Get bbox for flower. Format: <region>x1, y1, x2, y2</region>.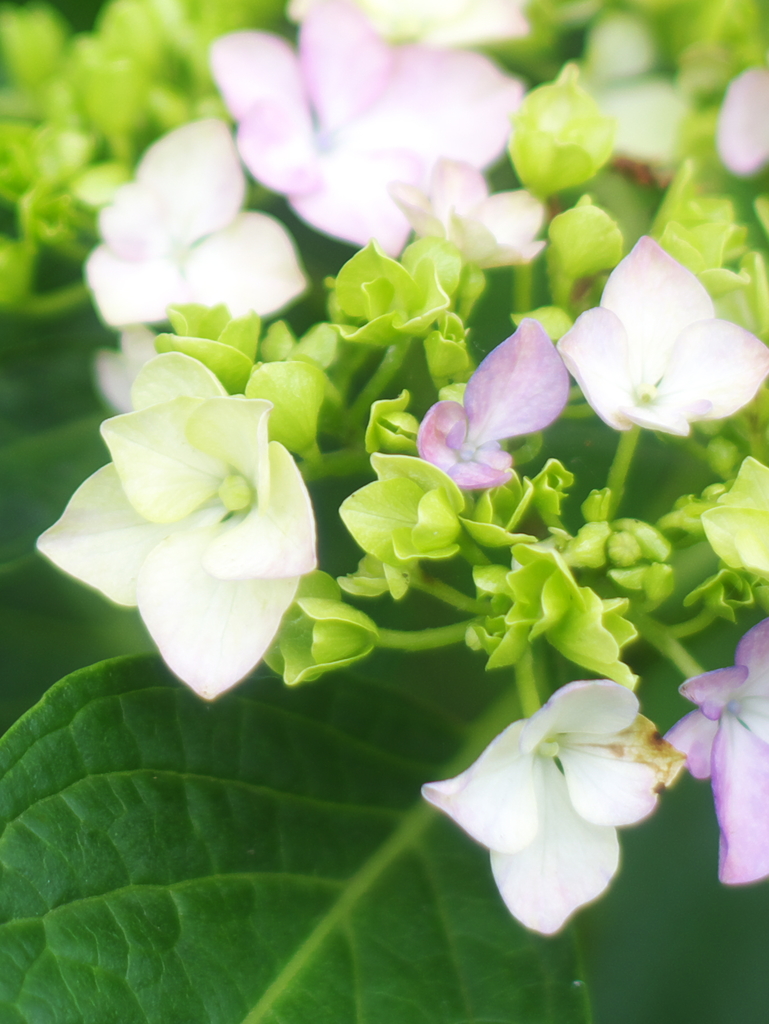
<region>87, 326, 168, 412</region>.
